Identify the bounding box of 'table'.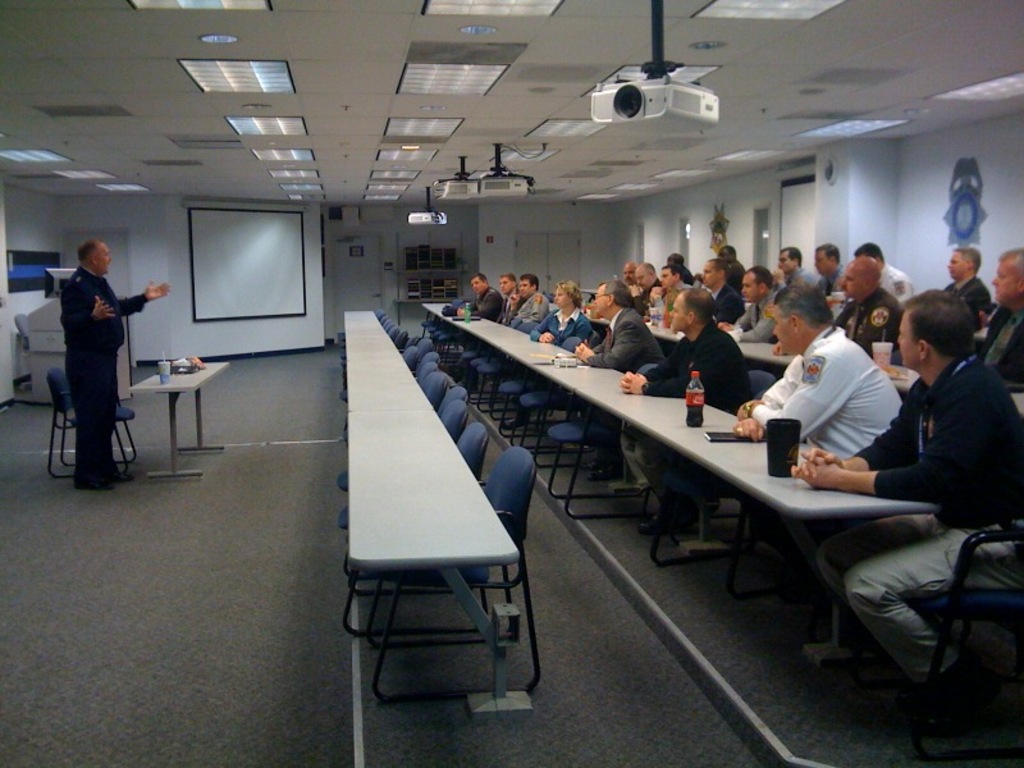
(x1=421, y1=303, x2=585, y2=364).
